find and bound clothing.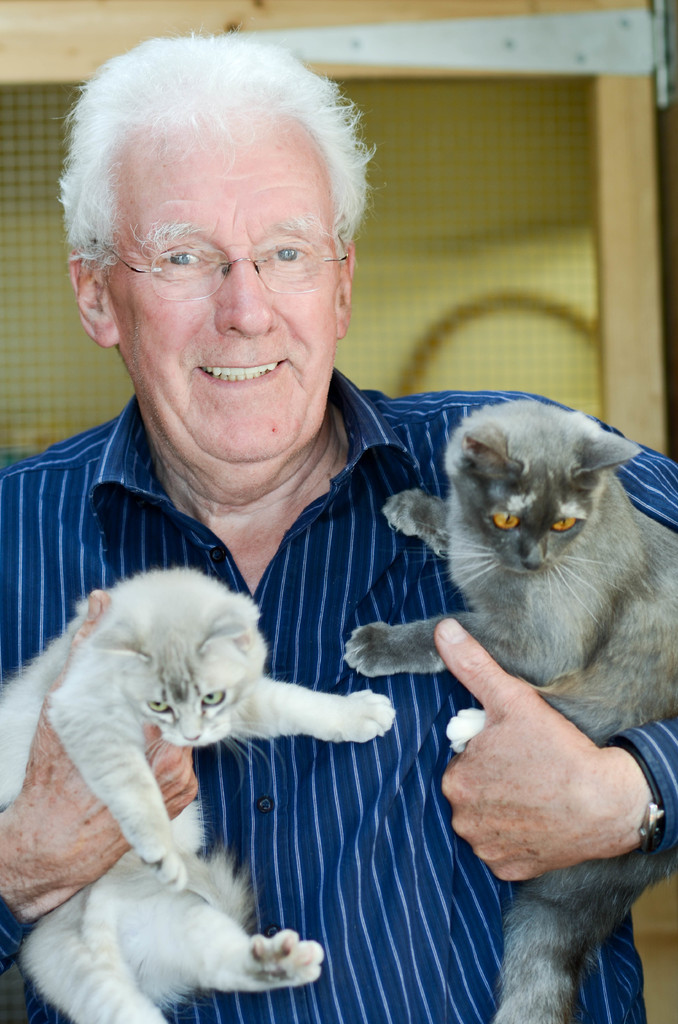
Bound: <bbox>0, 360, 677, 1023</bbox>.
